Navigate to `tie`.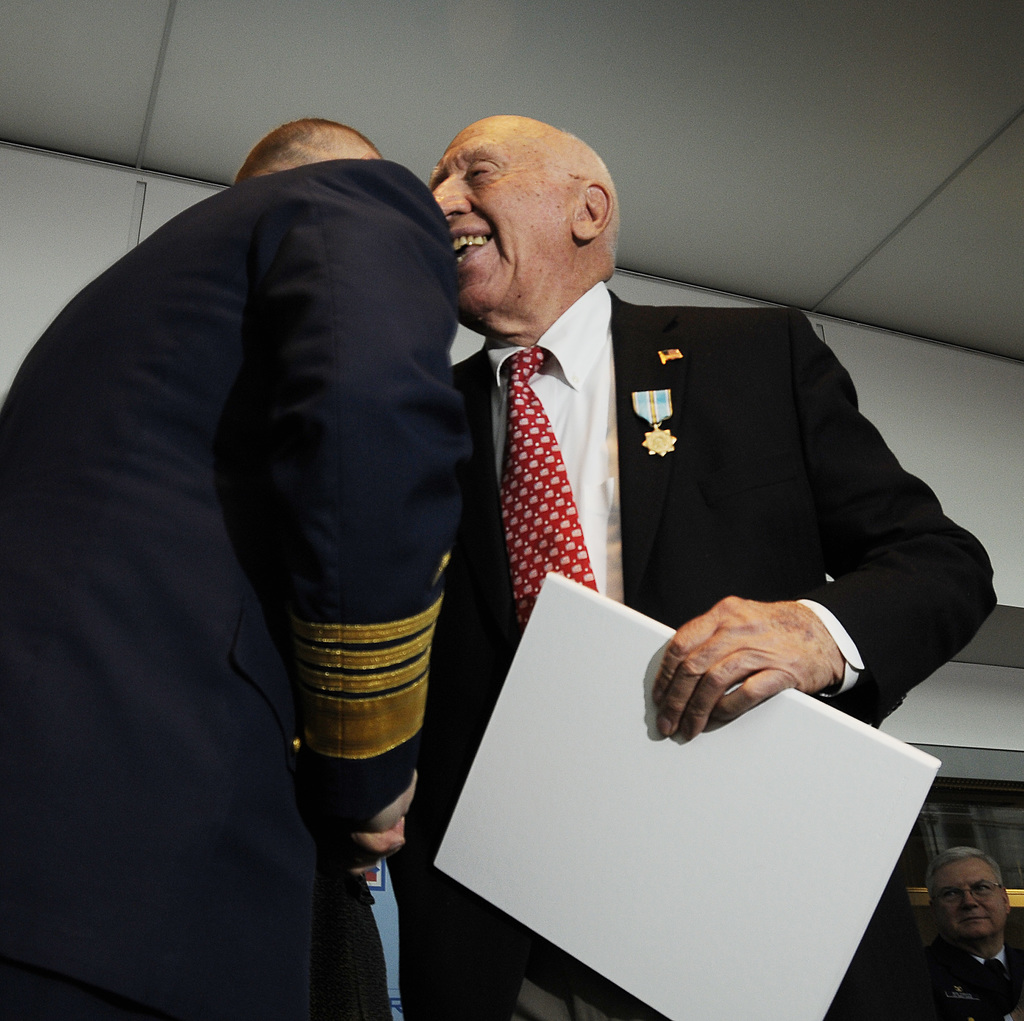
Navigation target: [x1=492, y1=342, x2=605, y2=648].
